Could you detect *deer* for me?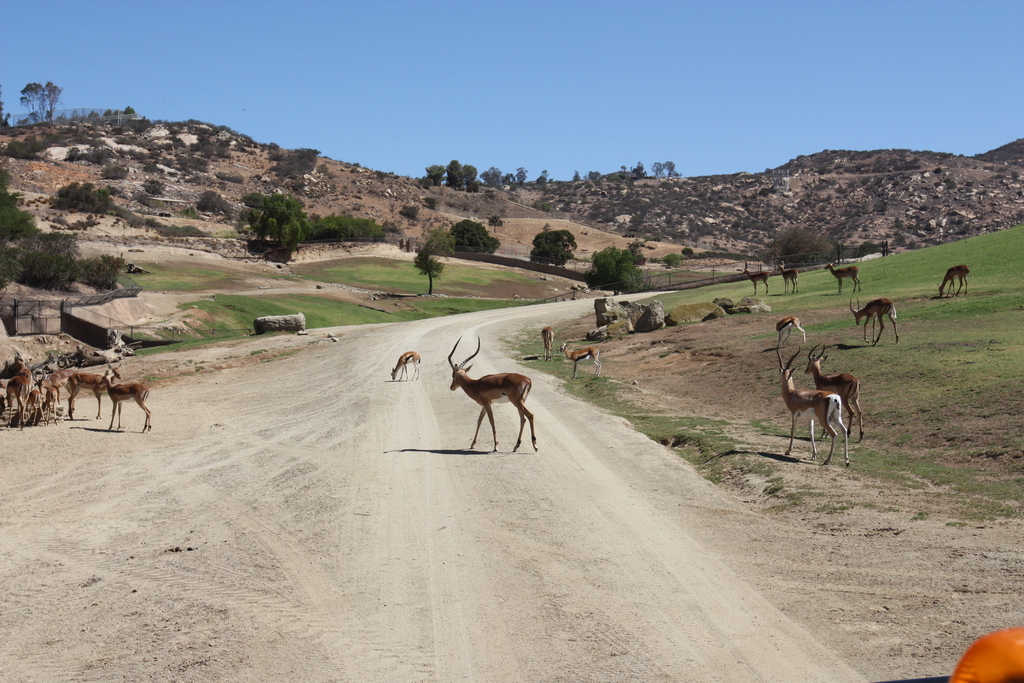
Detection result: {"x1": 563, "y1": 342, "x2": 600, "y2": 377}.
